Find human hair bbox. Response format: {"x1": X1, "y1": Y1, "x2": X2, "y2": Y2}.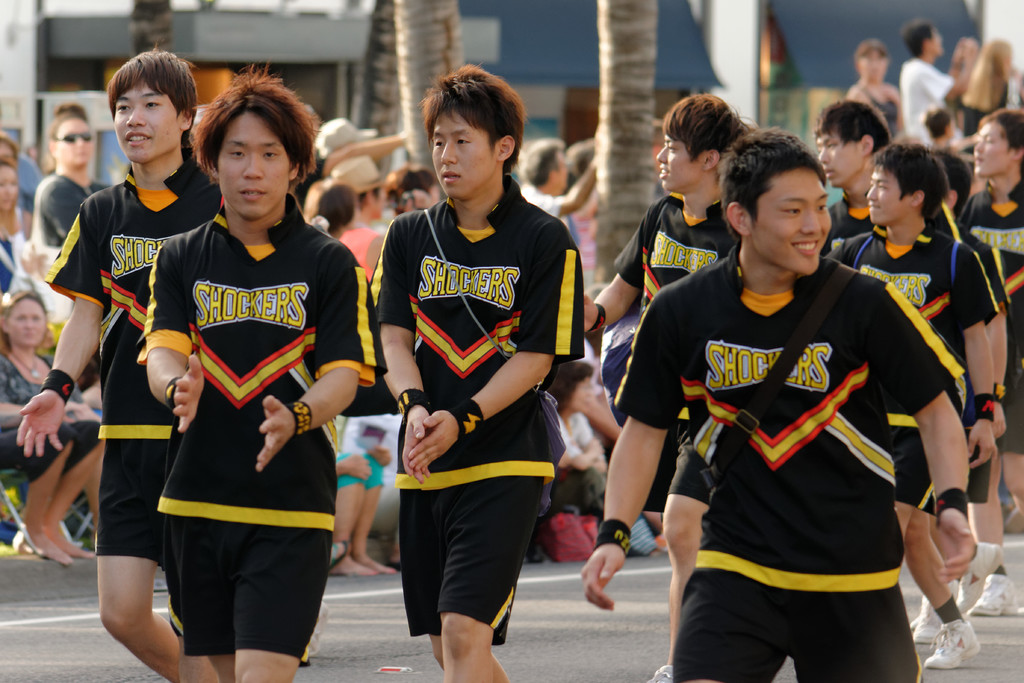
{"x1": 47, "y1": 101, "x2": 91, "y2": 147}.
